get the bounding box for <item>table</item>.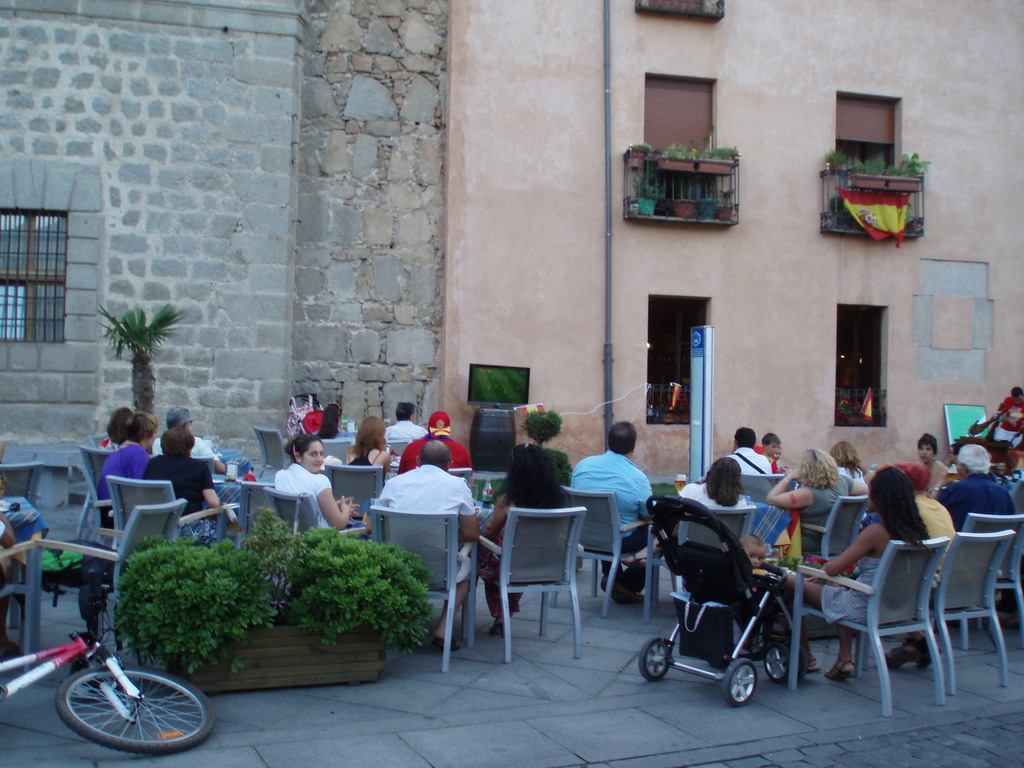
[671,491,787,545].
